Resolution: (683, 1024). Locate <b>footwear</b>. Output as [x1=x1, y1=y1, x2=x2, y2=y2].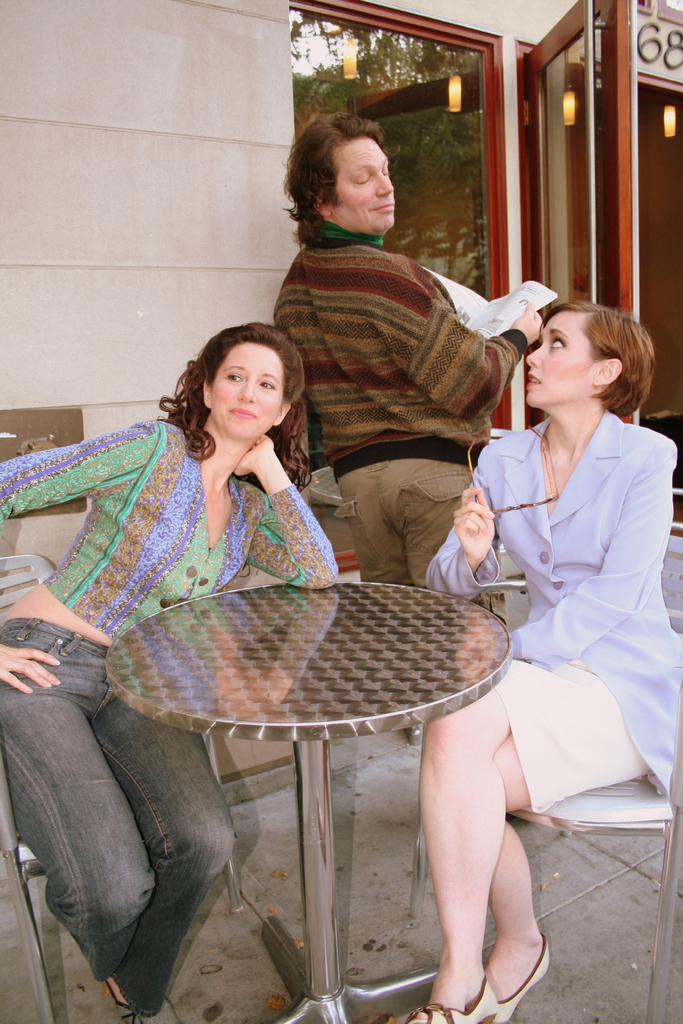
[x1=473, y1=922, x2=543, y2=1023].
